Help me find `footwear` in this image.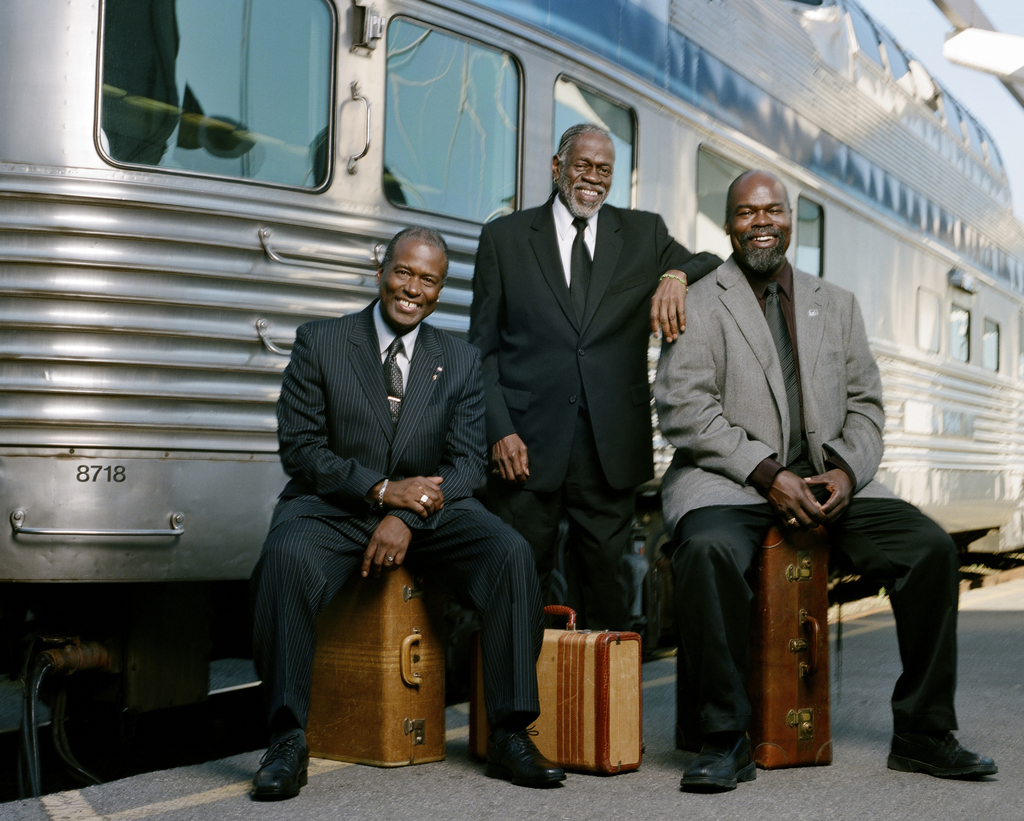
Found it: (x1=678, y1=729, x2=756, y2=788).
